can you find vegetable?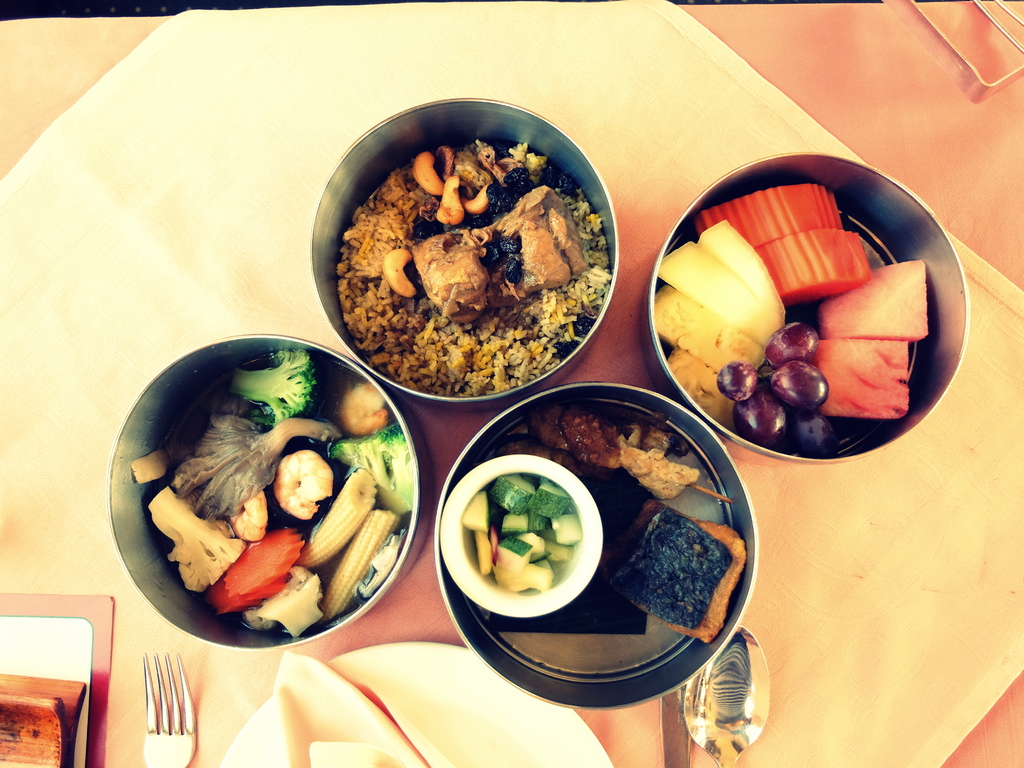
Yes, bounding box: crop(230, 347, 311, 424).
